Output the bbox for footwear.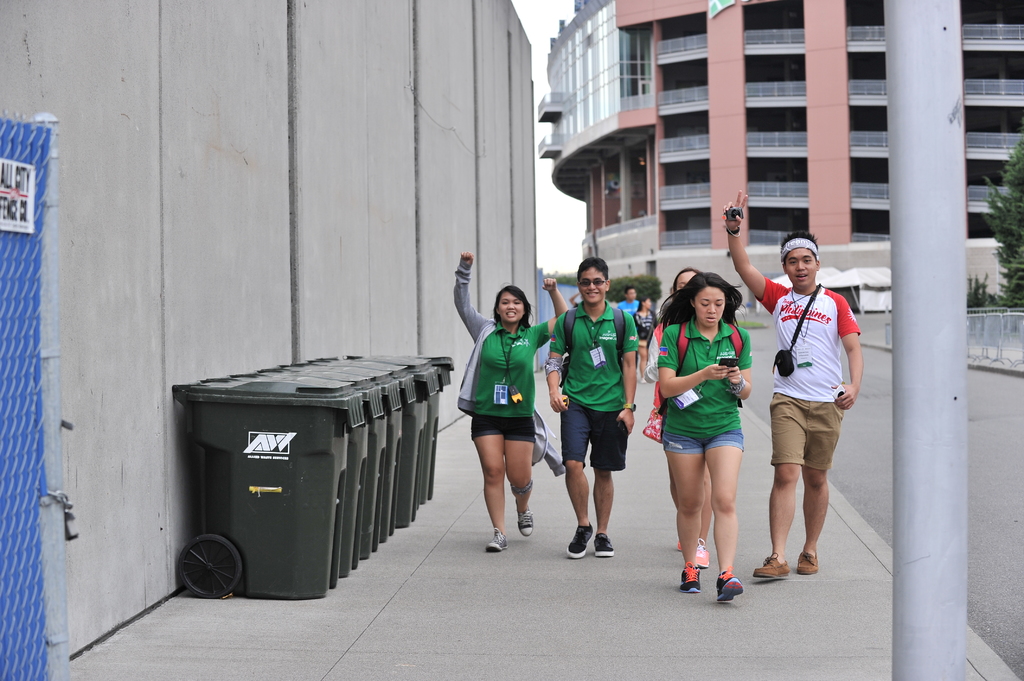
select_region(487, 525, 510, 553).
